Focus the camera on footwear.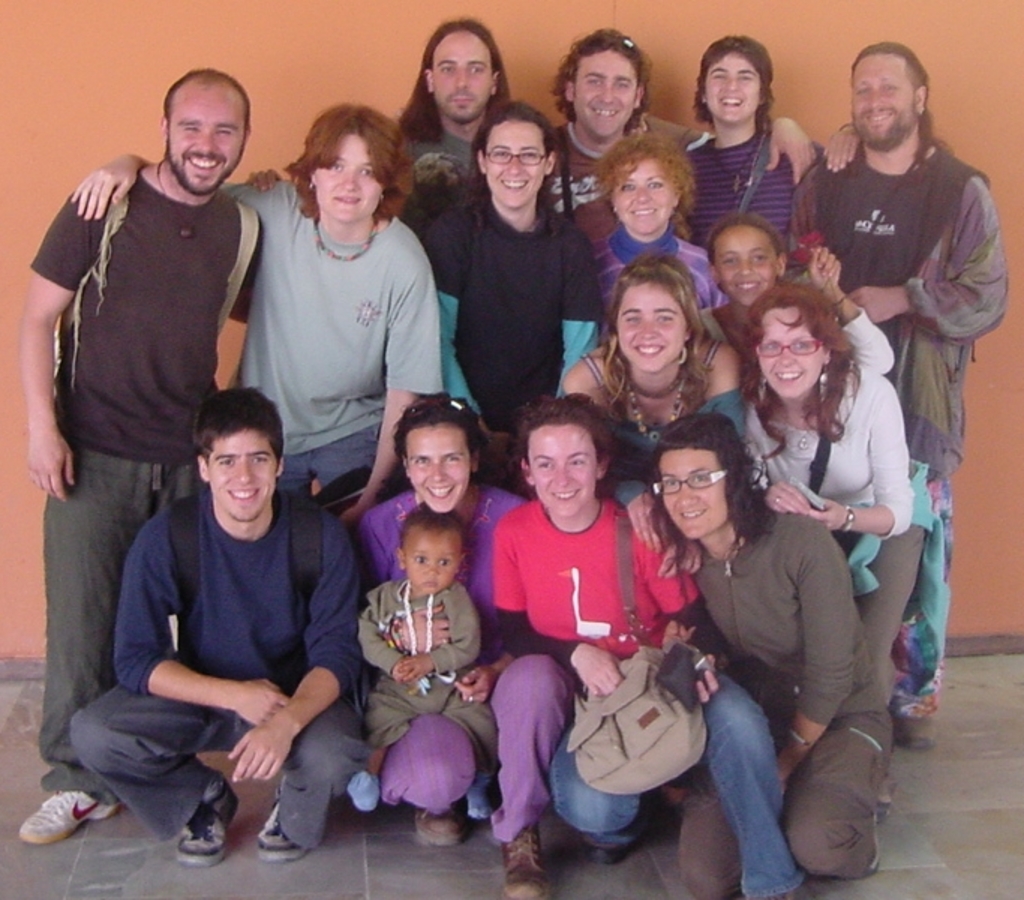
Focus region: 573, 834, 627, 862.
